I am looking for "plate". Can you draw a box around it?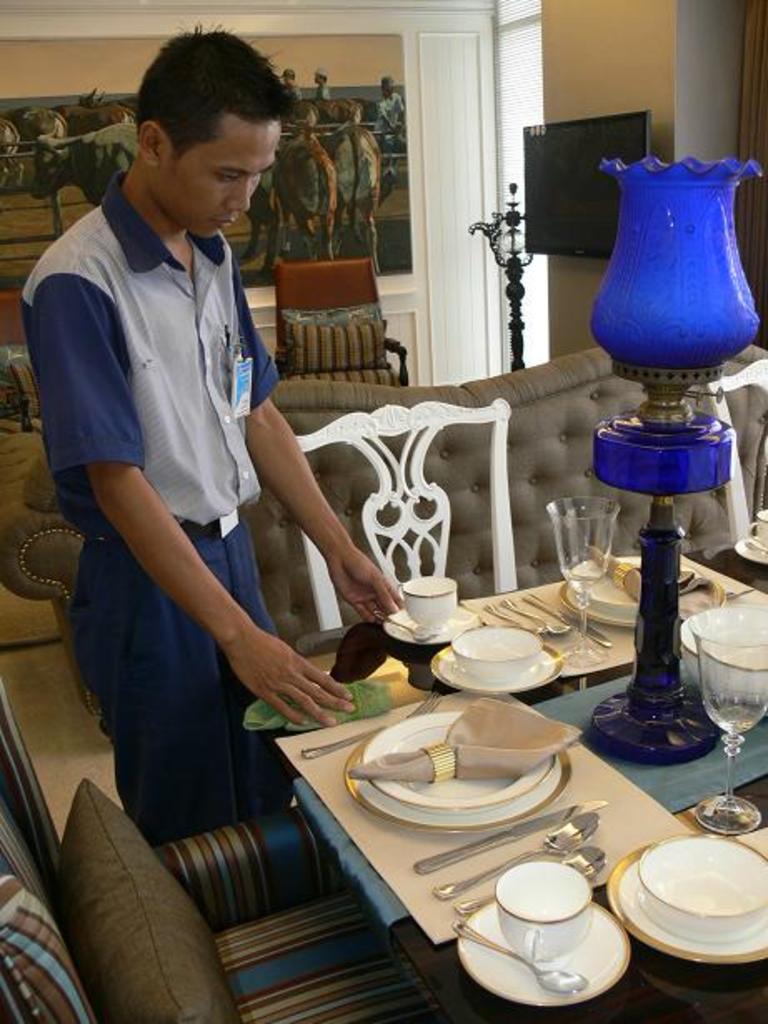
Sure, the bounding box is 362/711/548/823.
